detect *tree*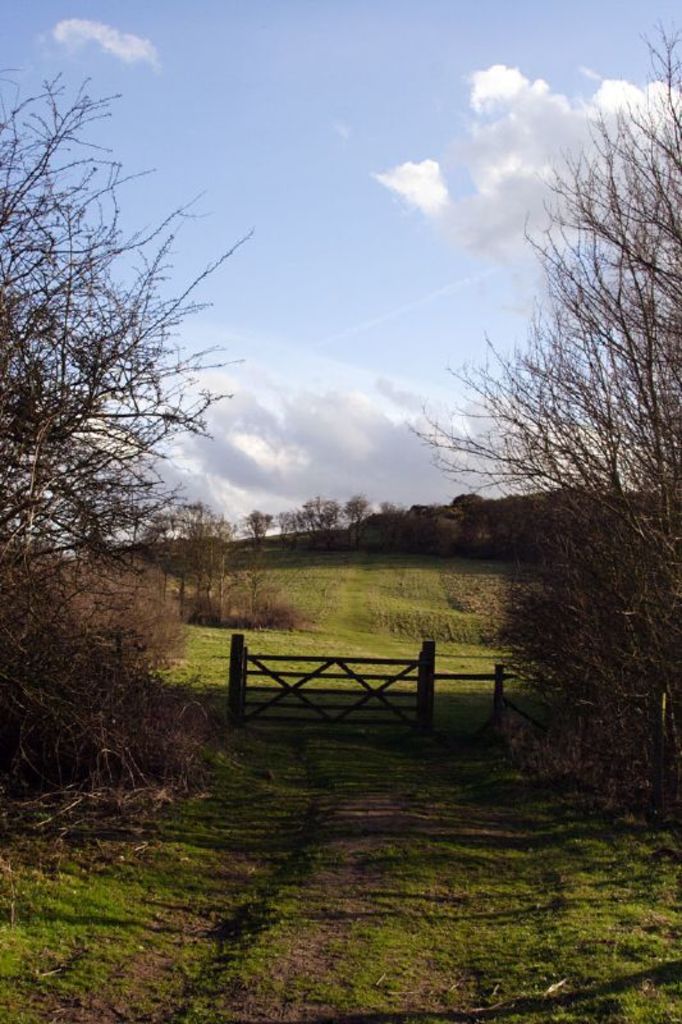
(left=0, top=61, right=265, bottom=813)
